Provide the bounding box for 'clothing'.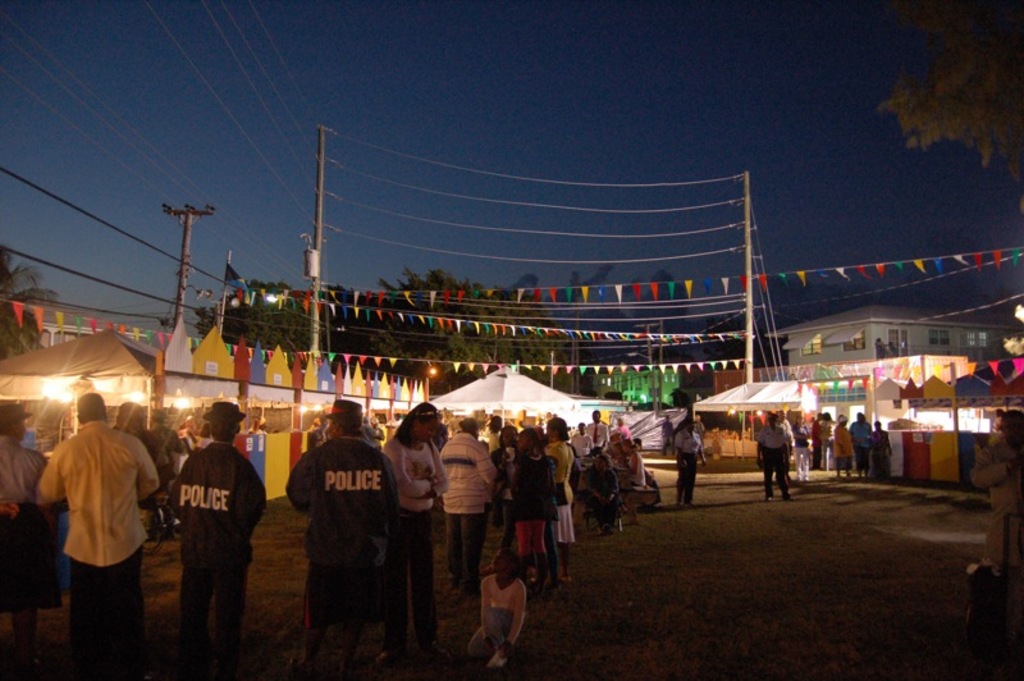
584/449/616/521.
